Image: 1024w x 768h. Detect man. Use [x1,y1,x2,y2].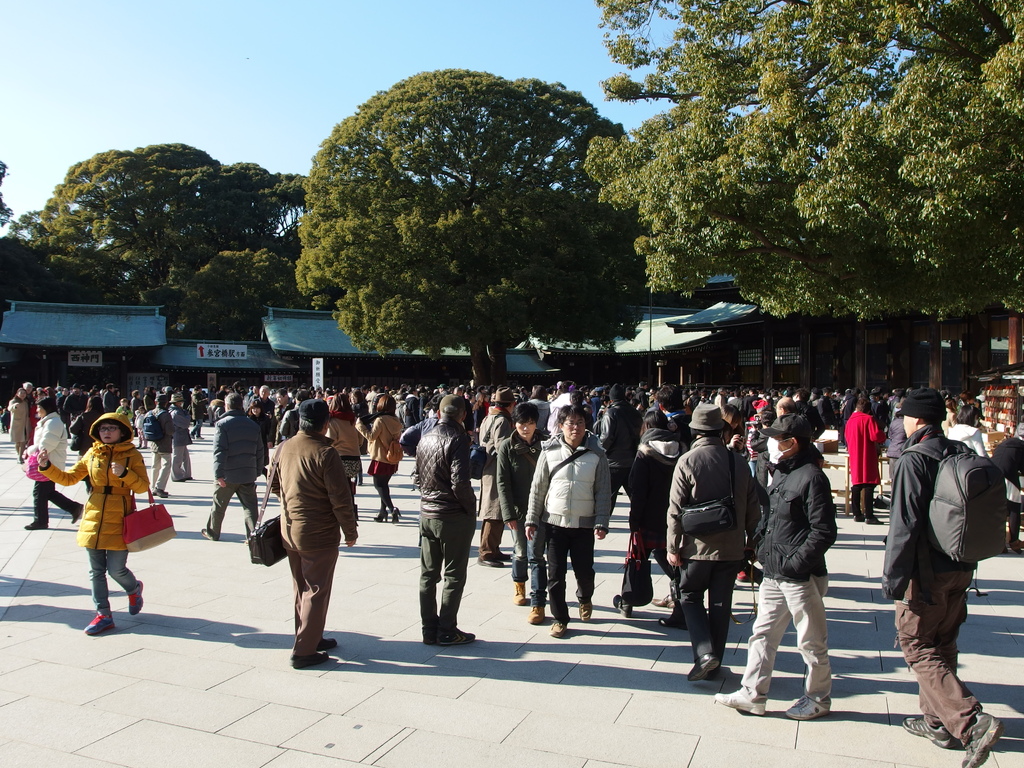
[669,398,762,689].
